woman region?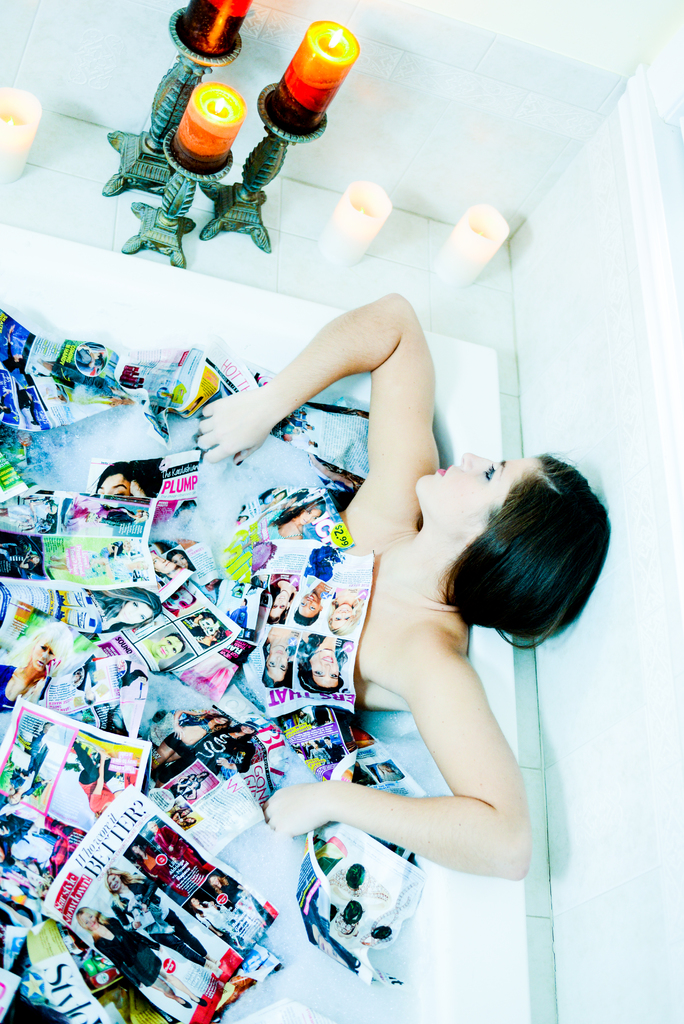
crop(149, 817, 214, 877)
